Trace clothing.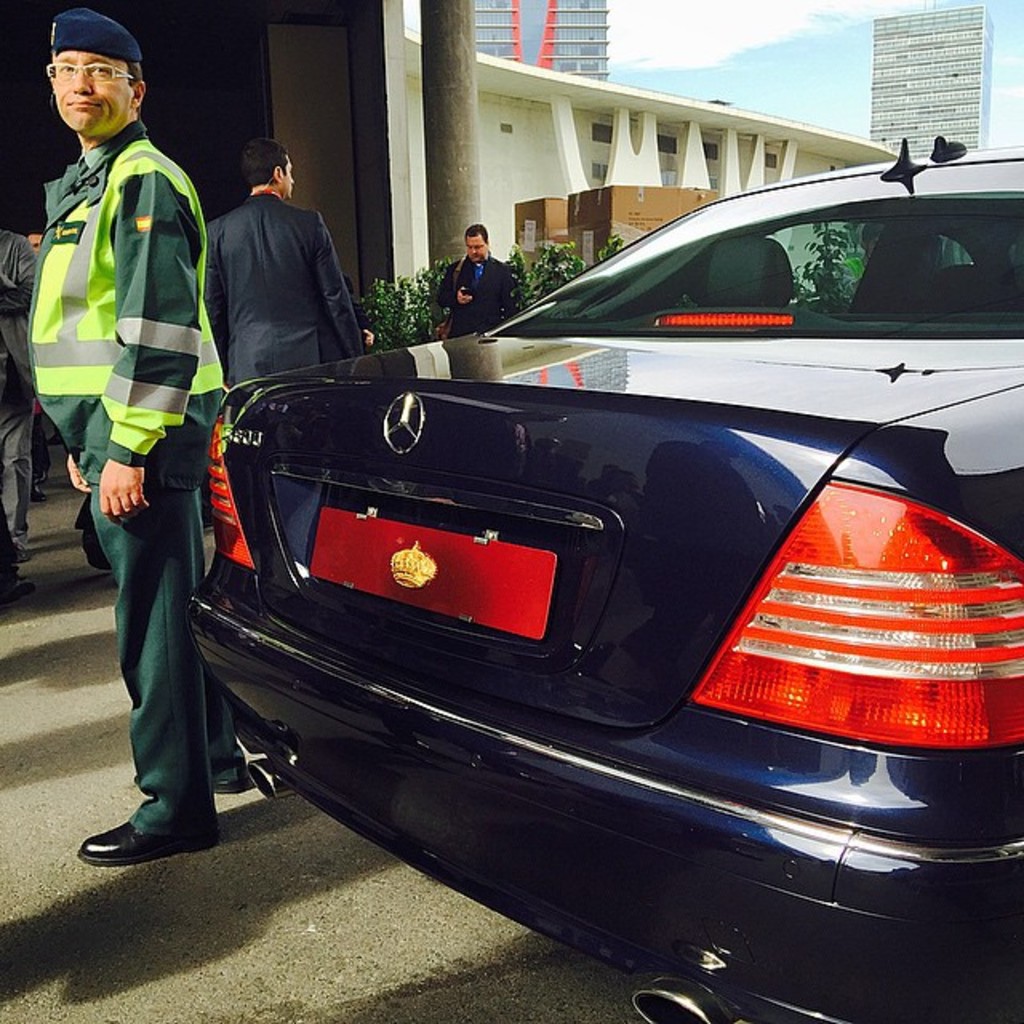
Traced to 200:190:400:392.
